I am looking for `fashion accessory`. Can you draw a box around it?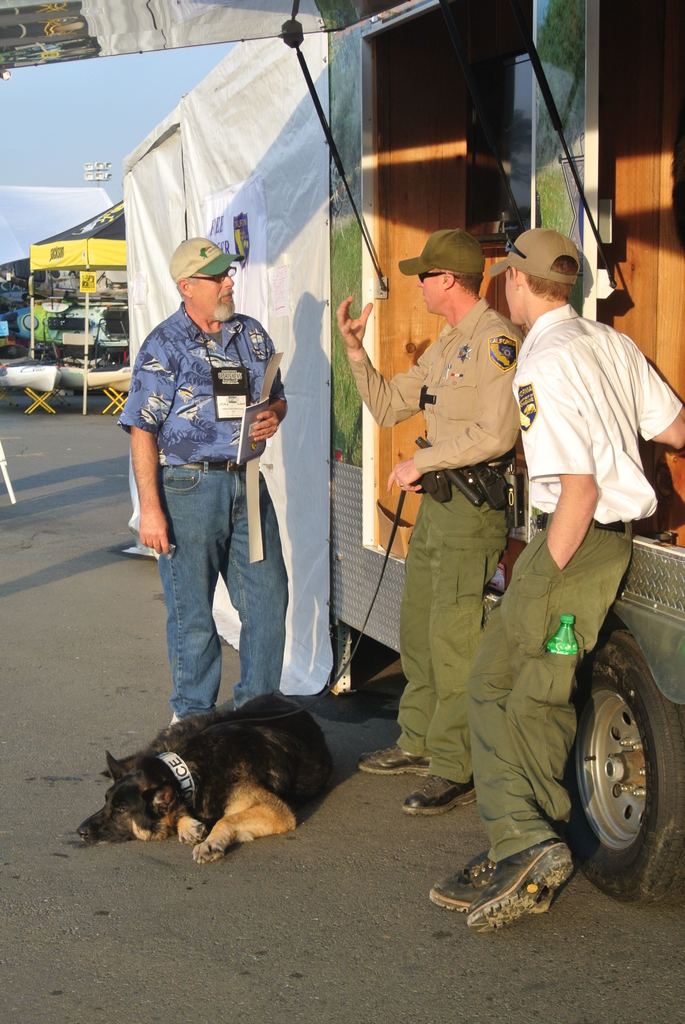
Sure, the bounding box is 171 239 240 280.
